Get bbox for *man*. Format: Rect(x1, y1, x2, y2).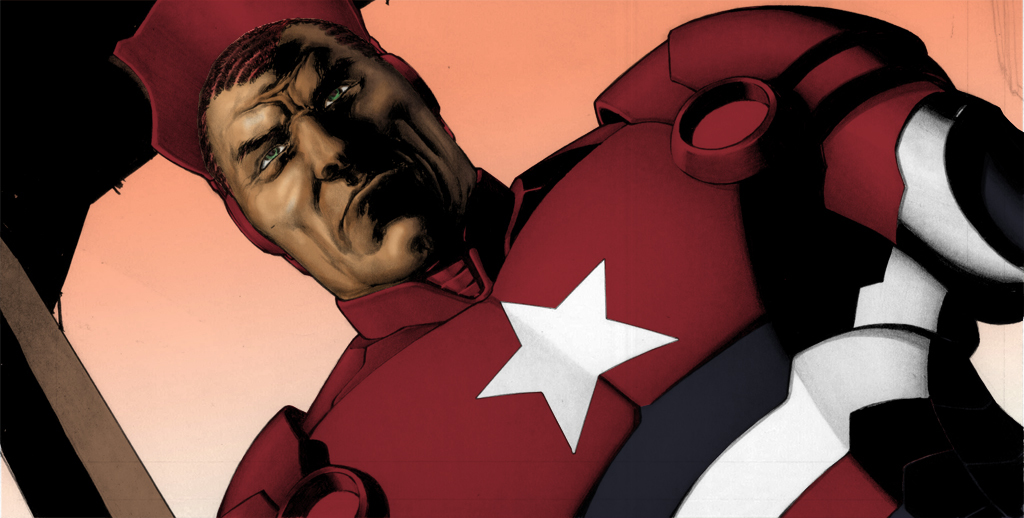
Rect(192, 4, 1001, 503).
